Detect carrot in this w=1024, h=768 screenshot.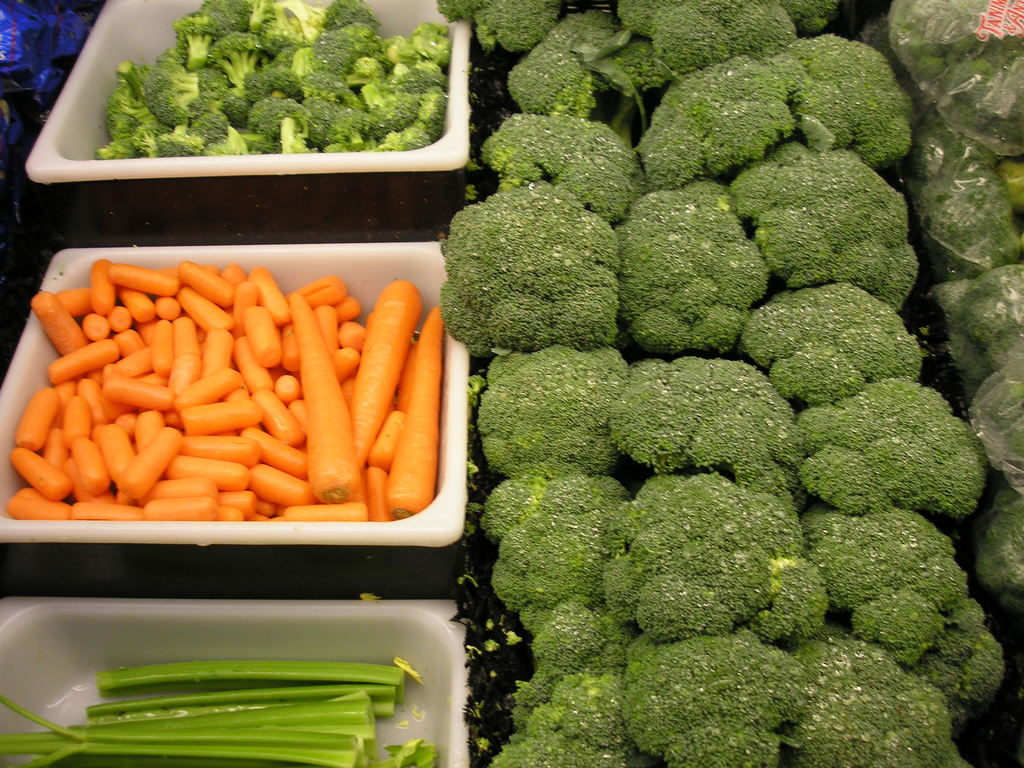
Detection: bbox=[348, 278, 424, 472].
